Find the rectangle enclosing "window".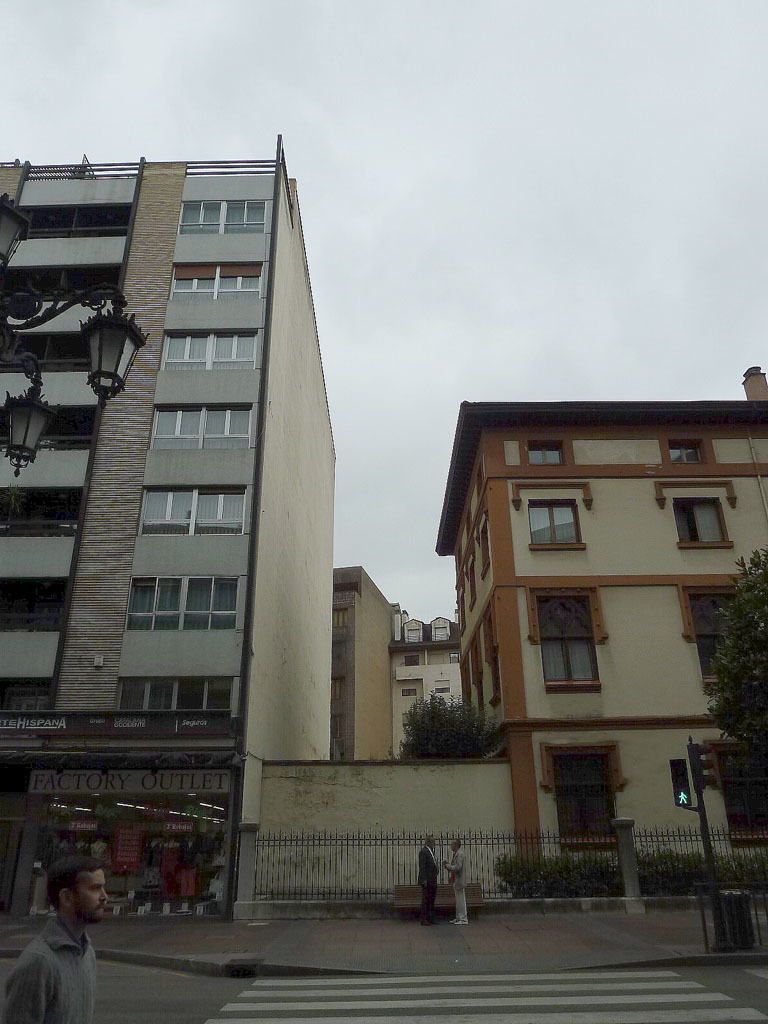
{"left": 660, "top": 439, "right": 702, "bottom": 465}.
